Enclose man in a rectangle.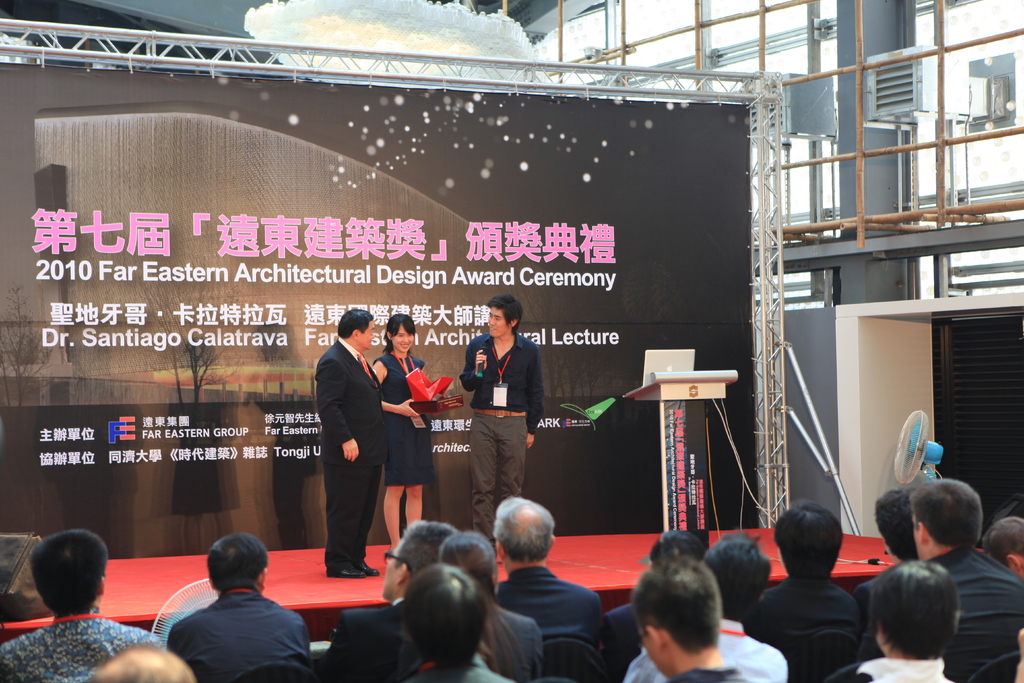
Rect(909, 477, 1023, 682).
